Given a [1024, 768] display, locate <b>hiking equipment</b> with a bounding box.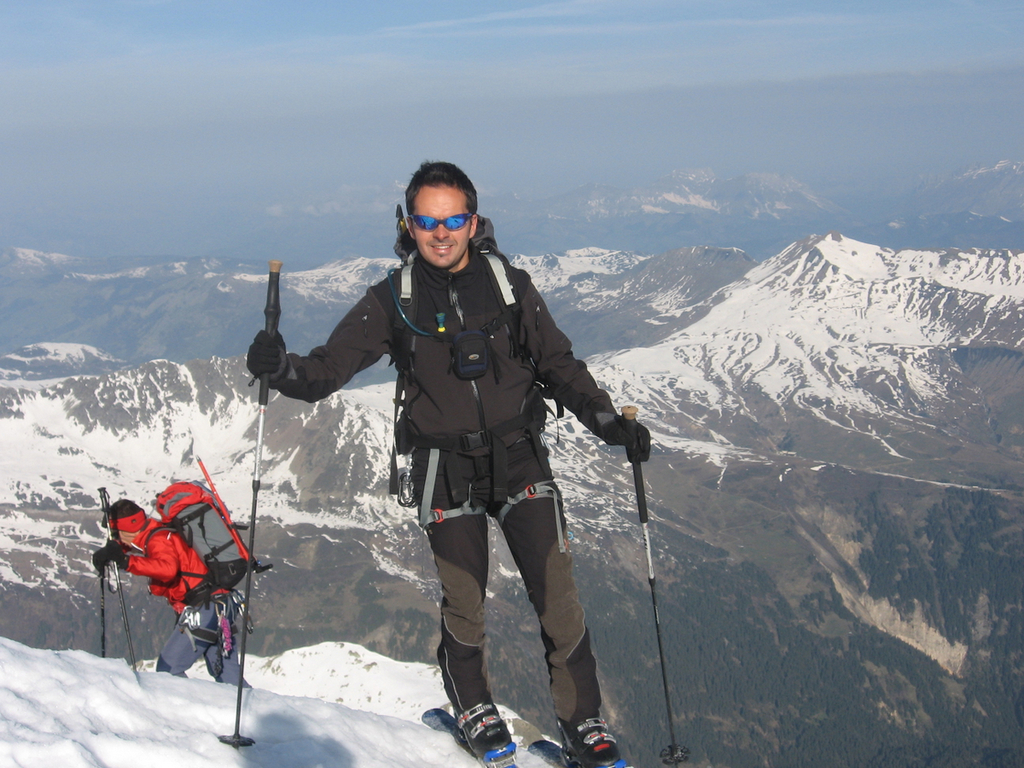
Located: left=97, top=553, right=109, bottom=659.
